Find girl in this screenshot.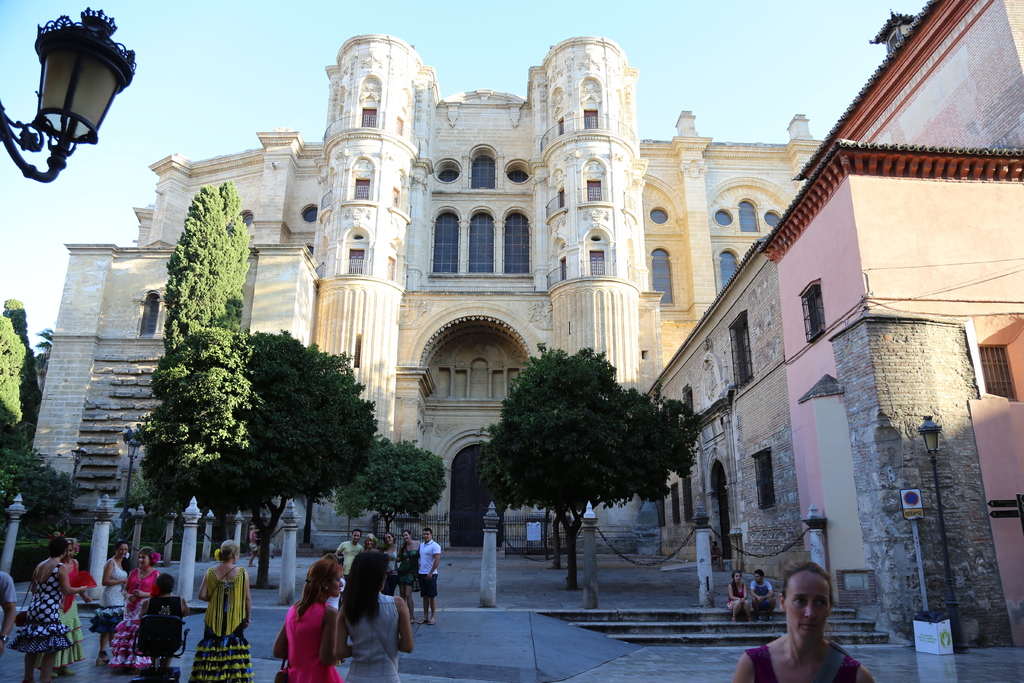
The bounding box for girl is pyautogui.locateOnScreen(381, 531, 404, 597).
